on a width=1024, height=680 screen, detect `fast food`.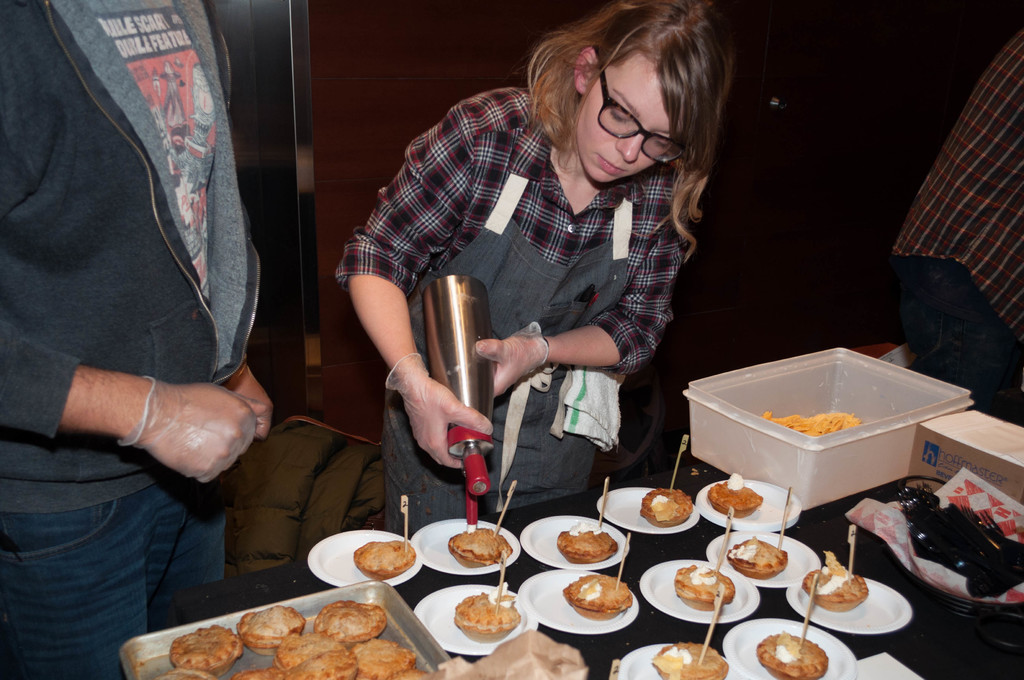
710 480 765 517.
